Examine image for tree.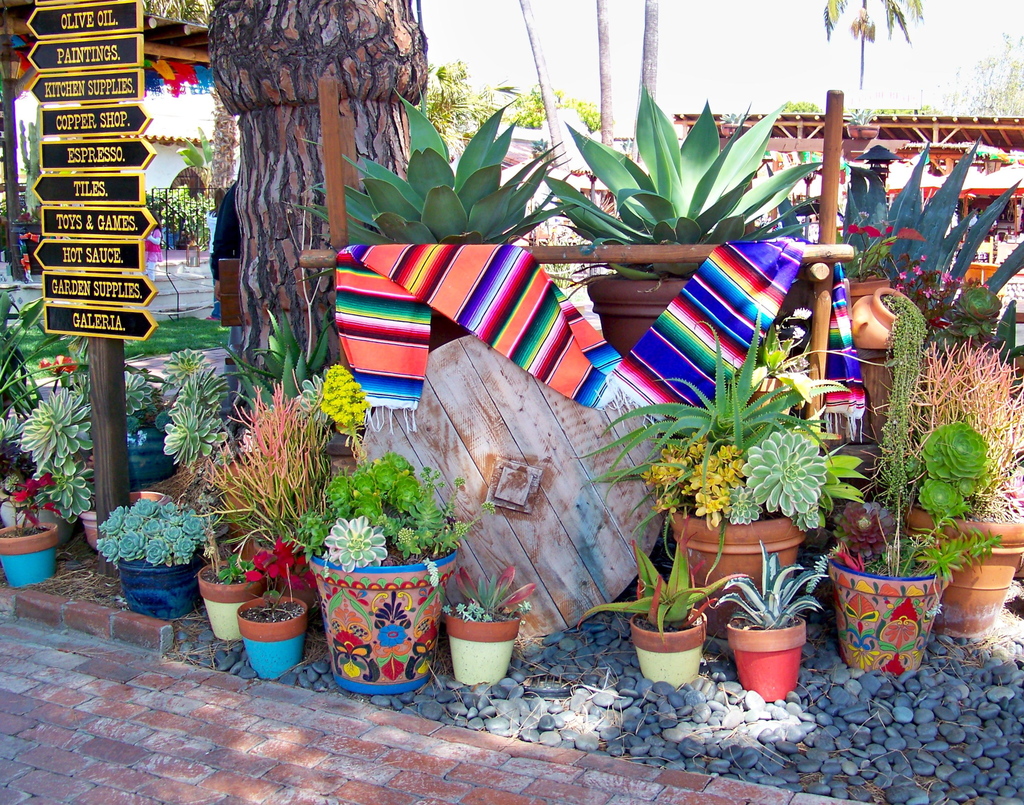
Examination result: [822, 0, 925, 86].
